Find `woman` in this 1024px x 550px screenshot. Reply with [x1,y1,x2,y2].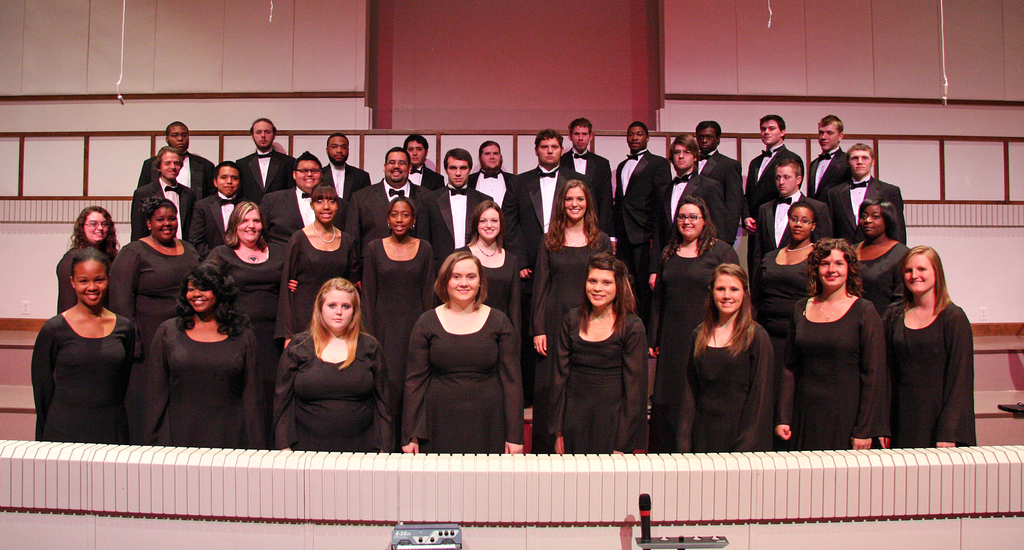
[277,183,362,354].
